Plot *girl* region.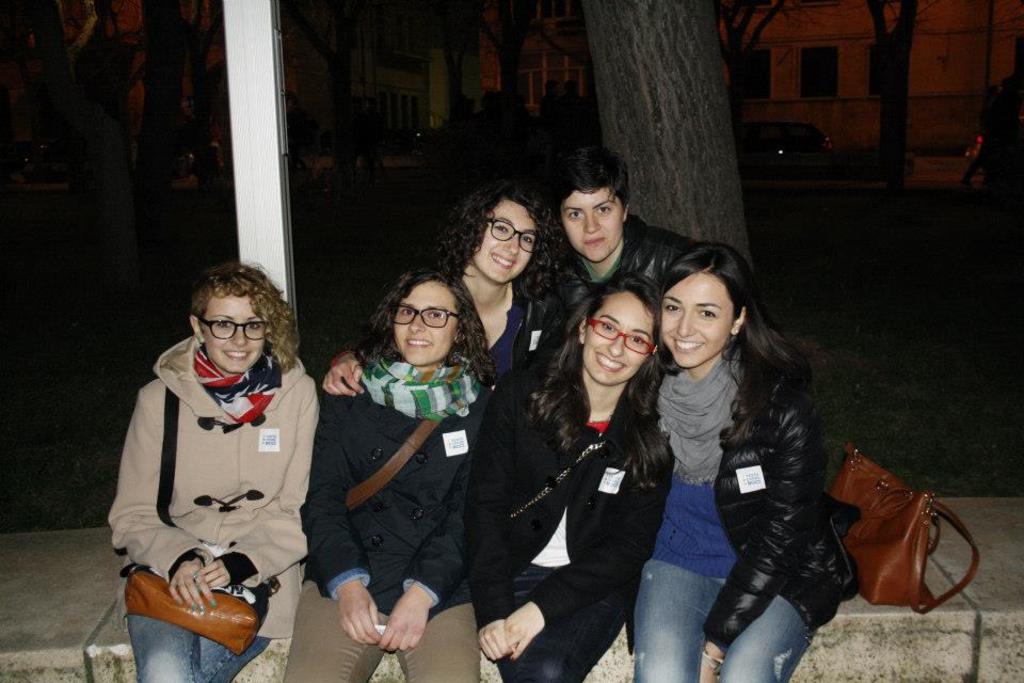
Plotted at (left=108, top=256, right=321, bottom=682).
